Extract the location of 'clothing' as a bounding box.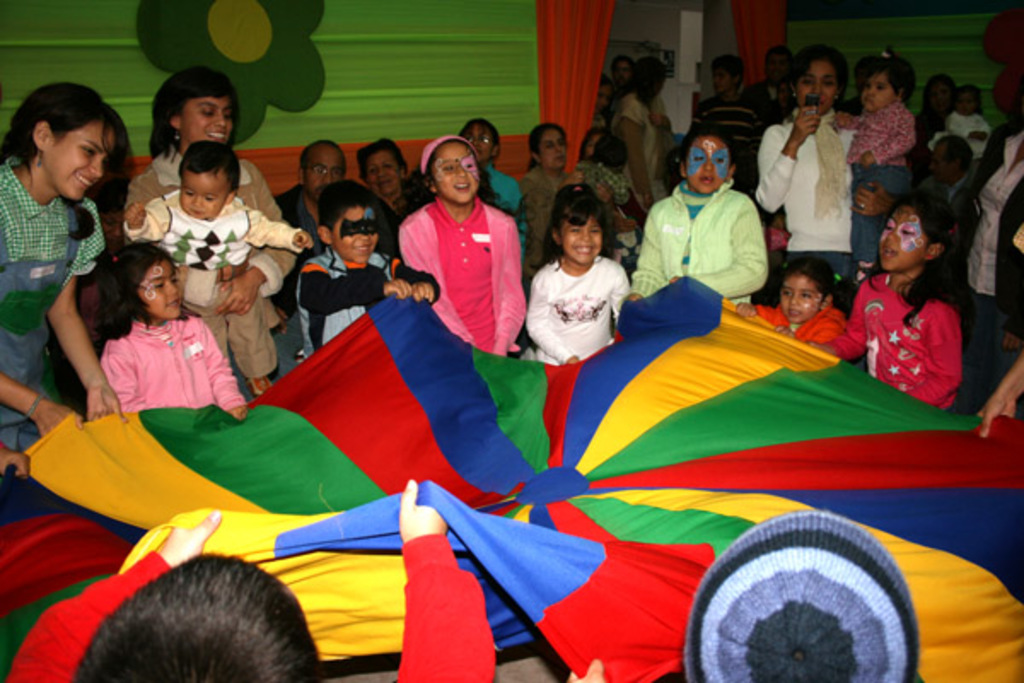
box=[698, 84, 773, 171].
